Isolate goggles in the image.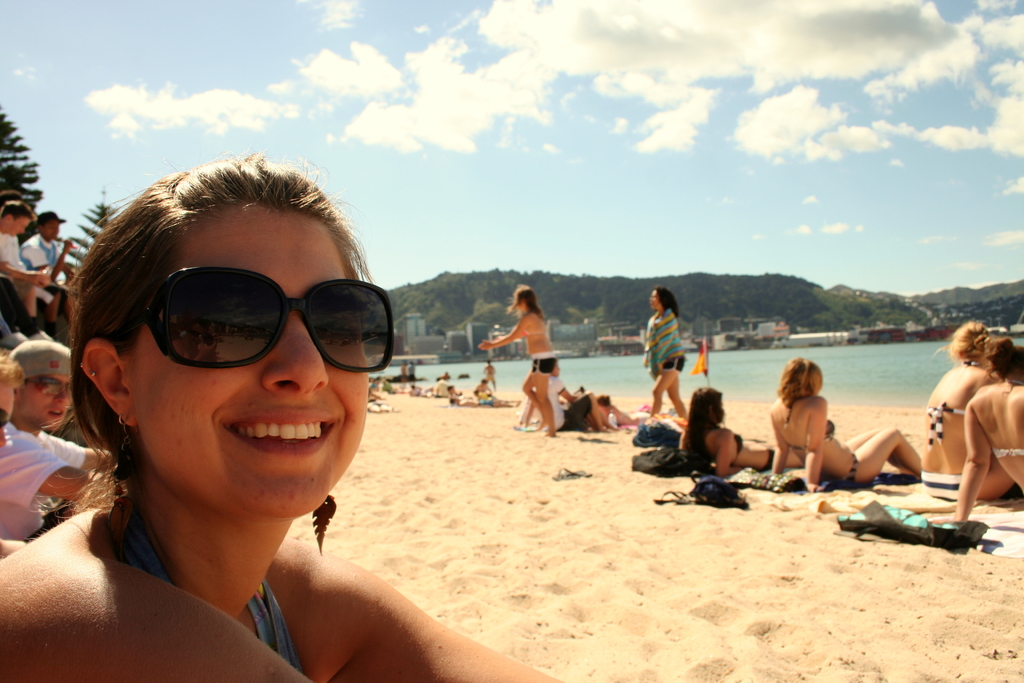
Isolated region: <box>125,274,403,383</box>.
